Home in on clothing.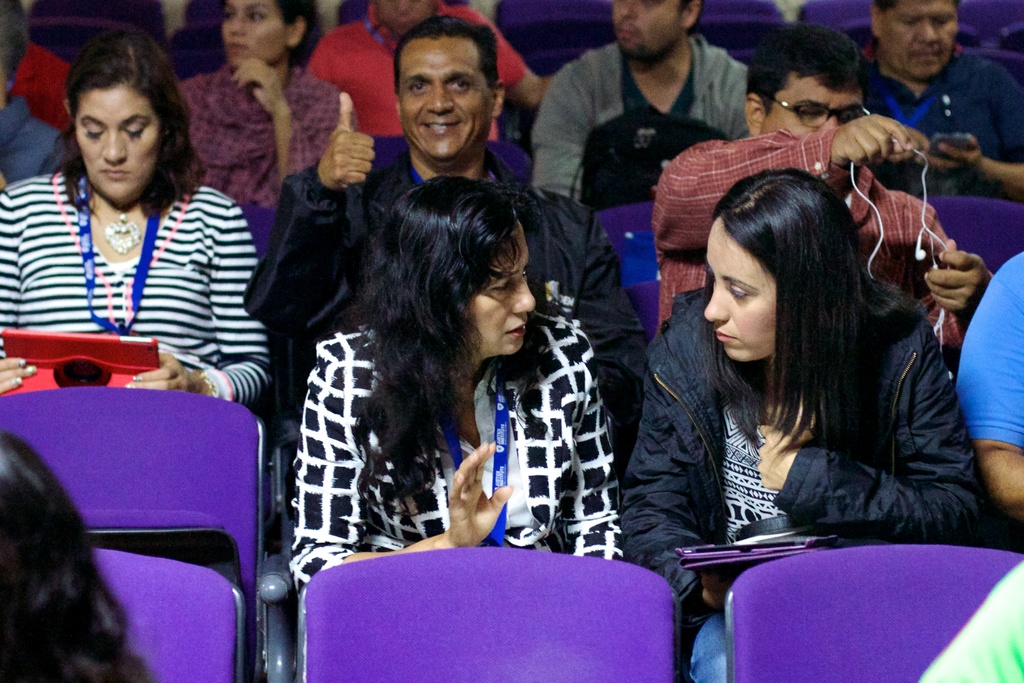
Homed in at 11, 40, 75, 145.
